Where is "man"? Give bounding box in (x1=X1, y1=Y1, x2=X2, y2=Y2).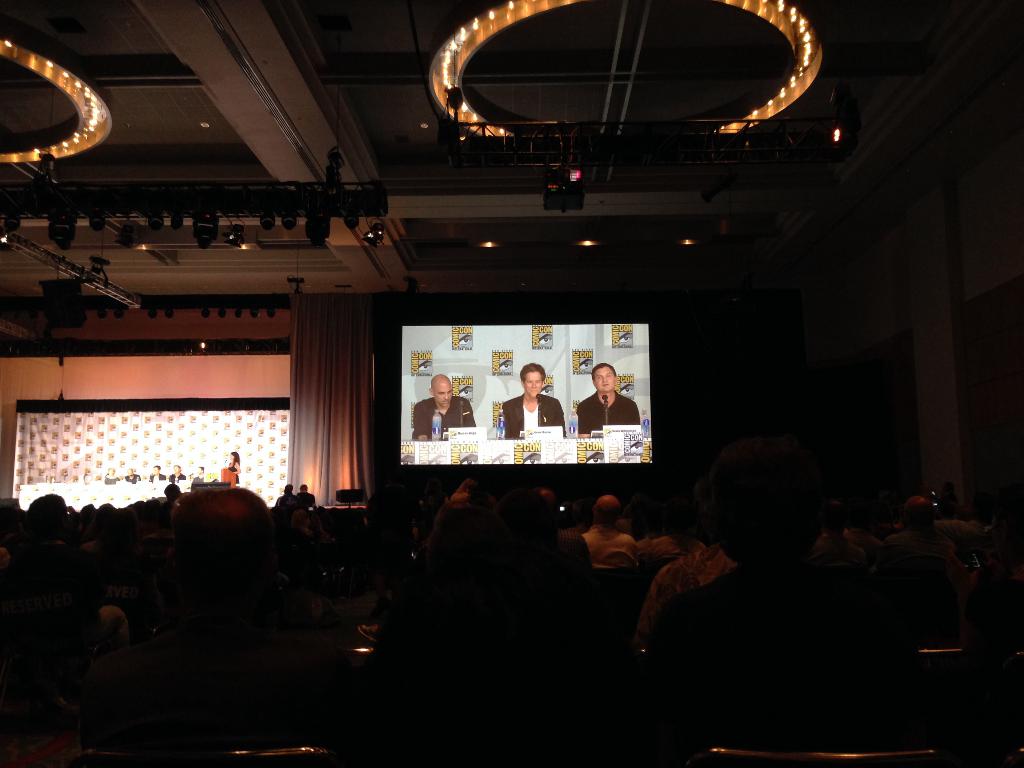
(x1=886, y1=491, x2=959, y2=563).
